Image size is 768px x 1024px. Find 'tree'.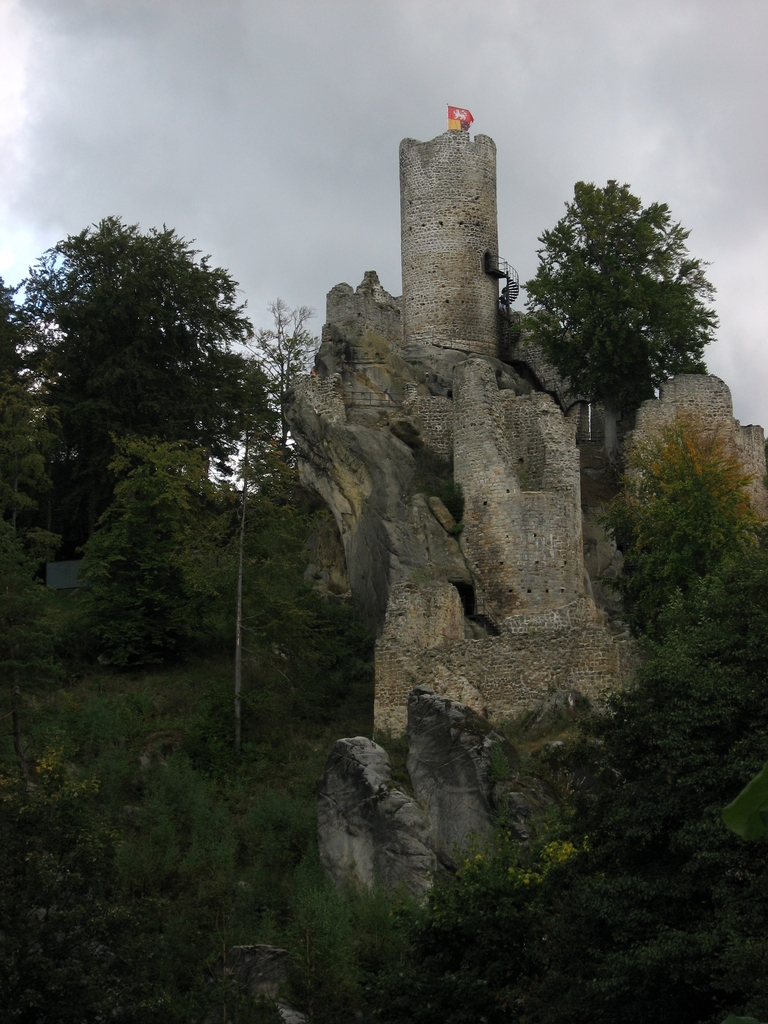
[0,274,69,797].
